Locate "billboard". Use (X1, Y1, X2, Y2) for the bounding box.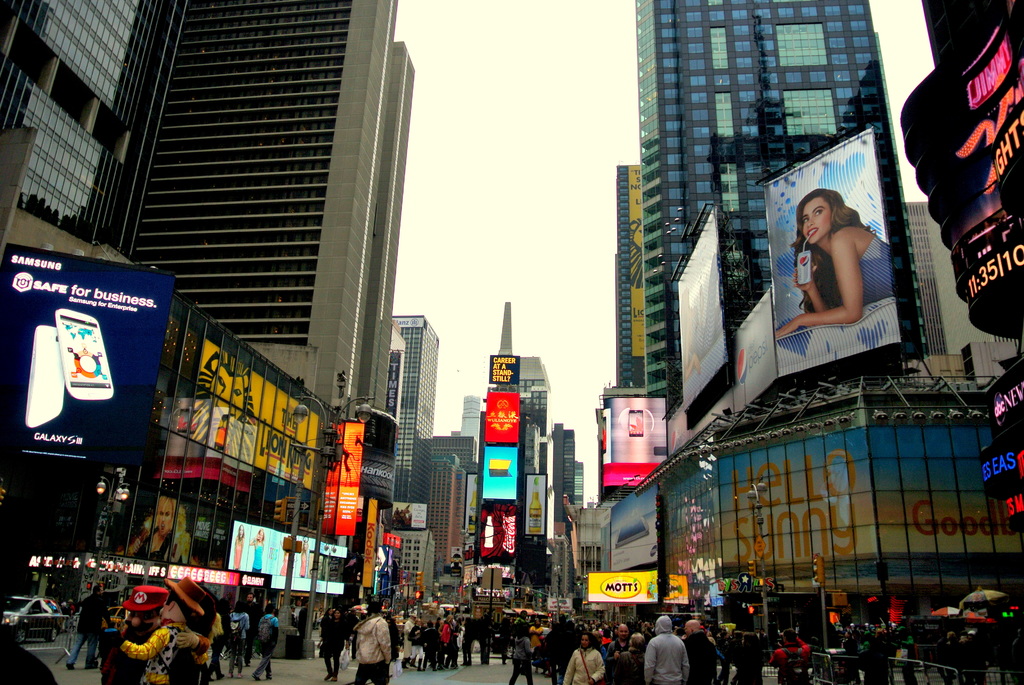
(474, 497, 518, 559).
